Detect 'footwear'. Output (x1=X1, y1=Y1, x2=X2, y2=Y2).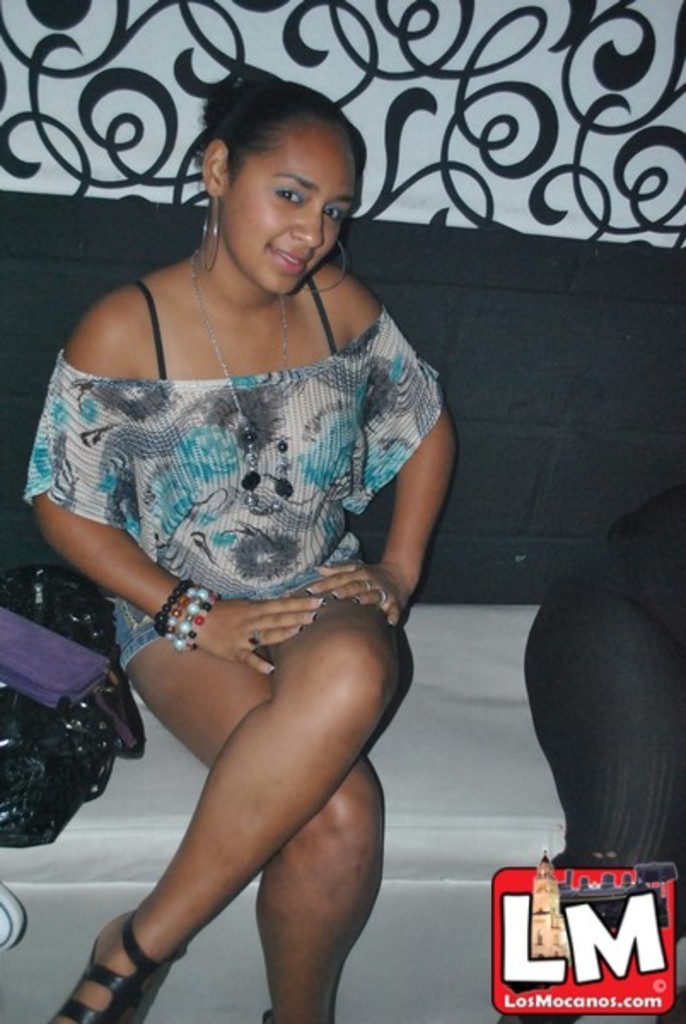
(x1=61, y1=915, x2=160, y2=1012).
